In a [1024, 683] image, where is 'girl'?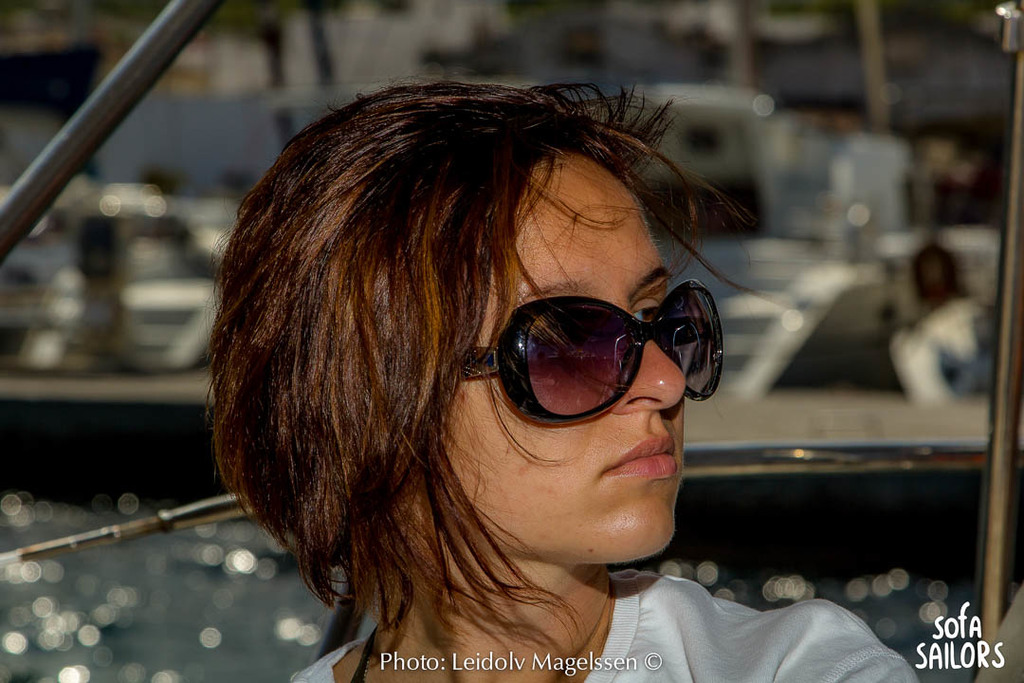
{"x1": 200, "y1": 88, "x2": 918, "y2": 682}.
